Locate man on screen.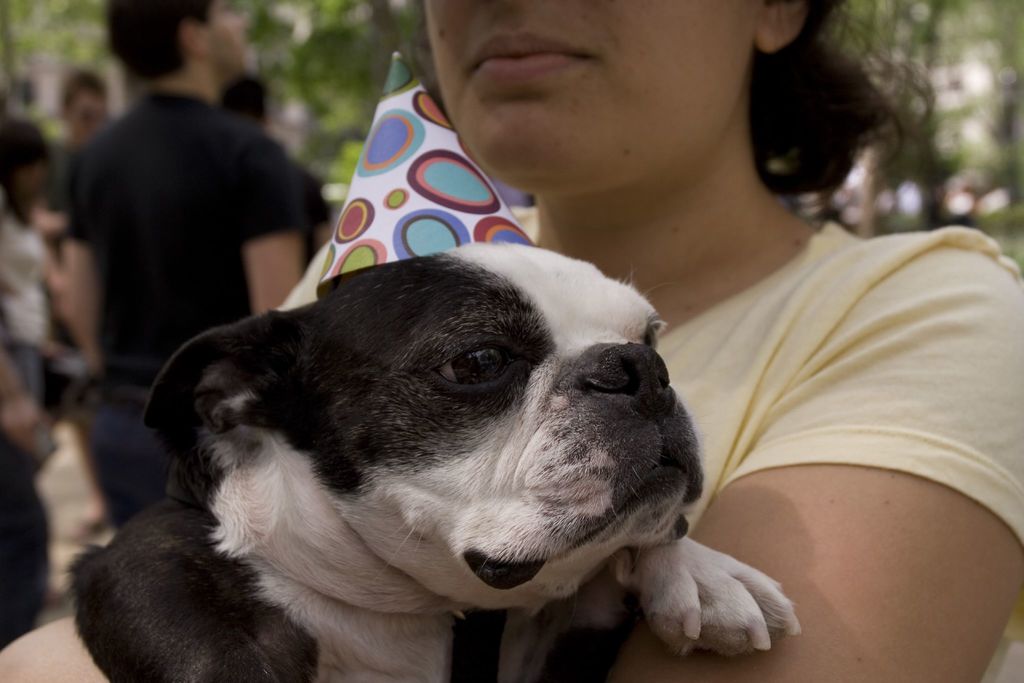
On screen at rect(63, 1, 308, 534).
